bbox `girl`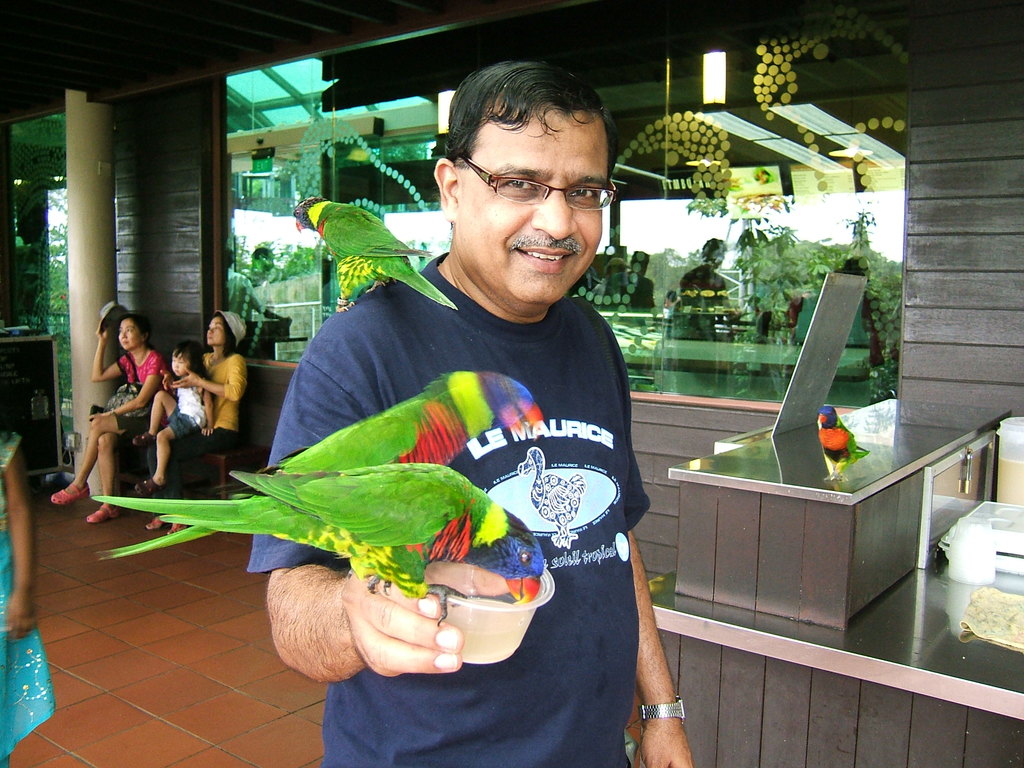
box(134, 337, 212, 499)
